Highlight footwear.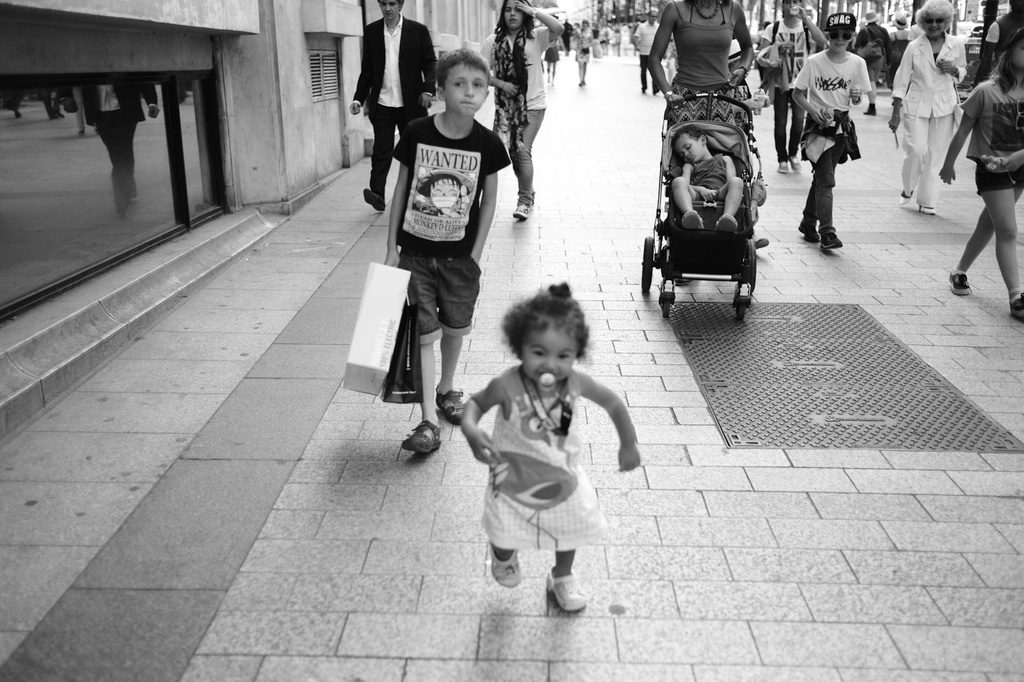
Highlighted region: crop(821, 232, 842, 250).
